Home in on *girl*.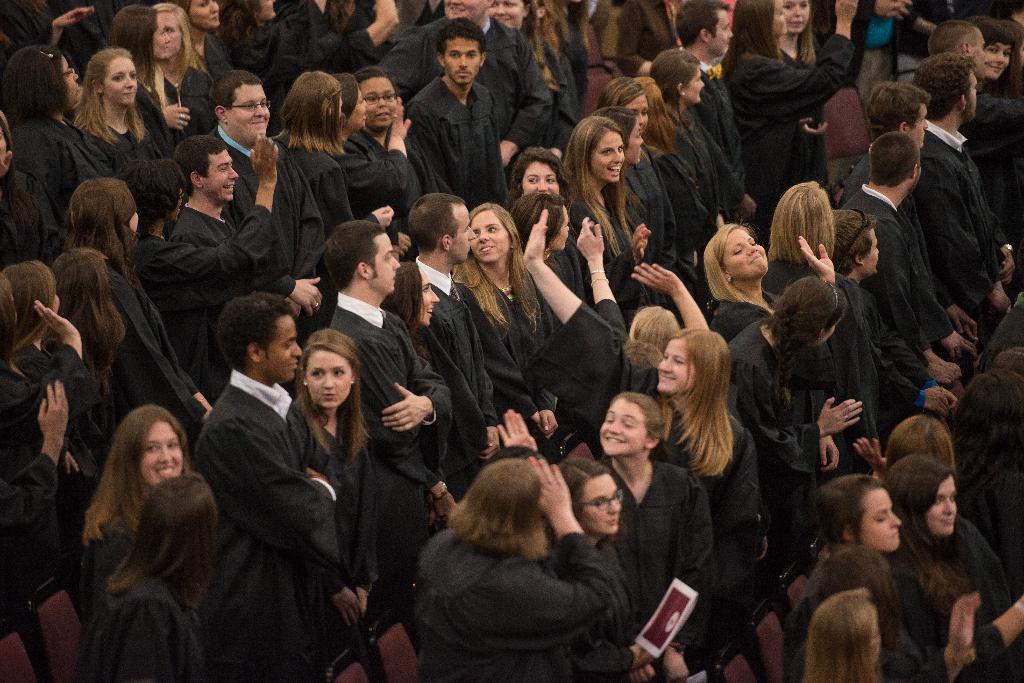
Homed in at 844,456,1004,682.
